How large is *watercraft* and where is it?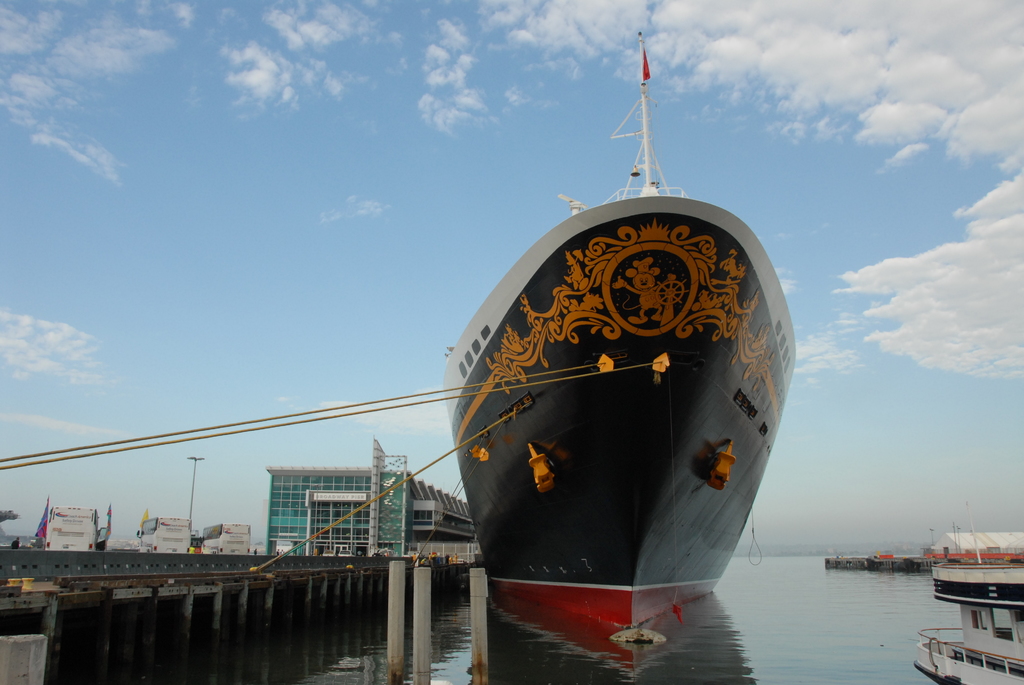
Bounding box: box=[915, 517, 1023, 684].
